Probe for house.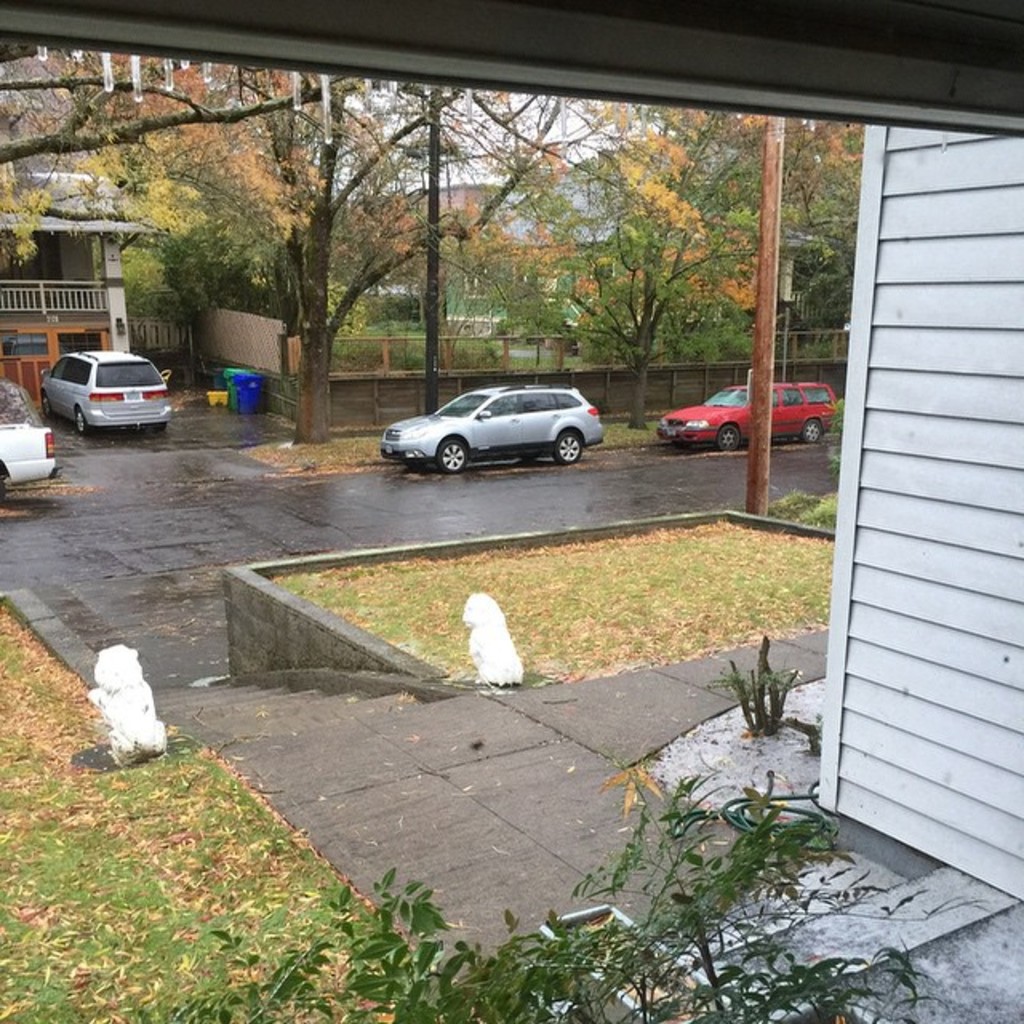
Probe result: box(0, 171, 155, 408).
